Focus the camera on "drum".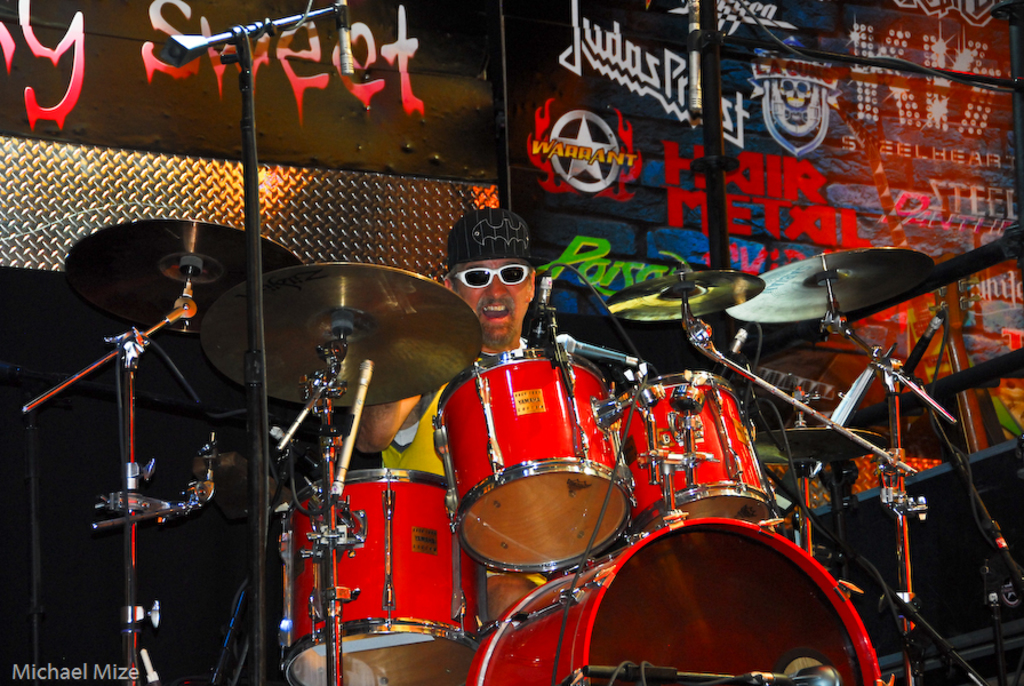
Focus region: 431,346,640,573.
